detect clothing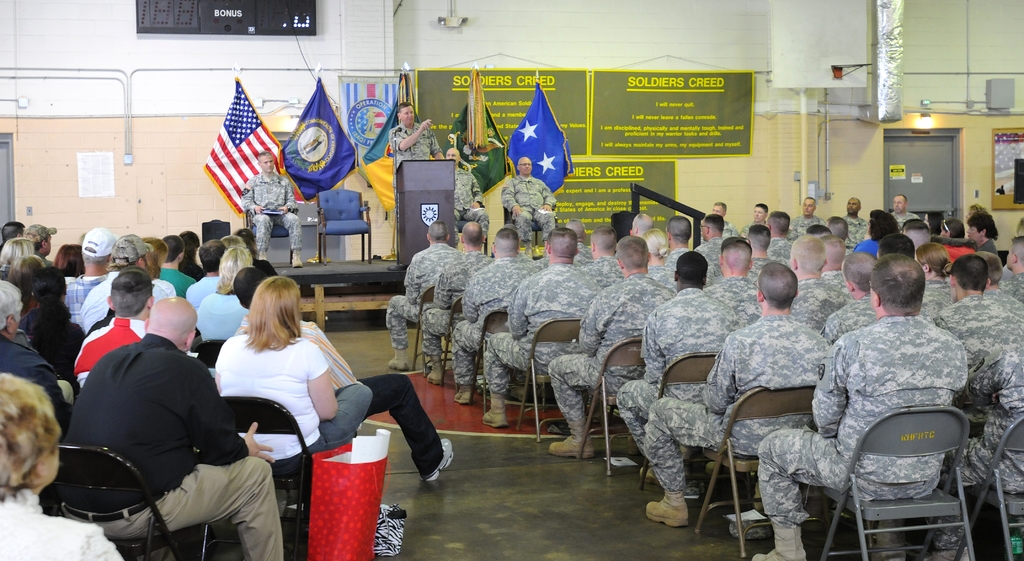
x1=0 y1=332 x2=60 y2=416
